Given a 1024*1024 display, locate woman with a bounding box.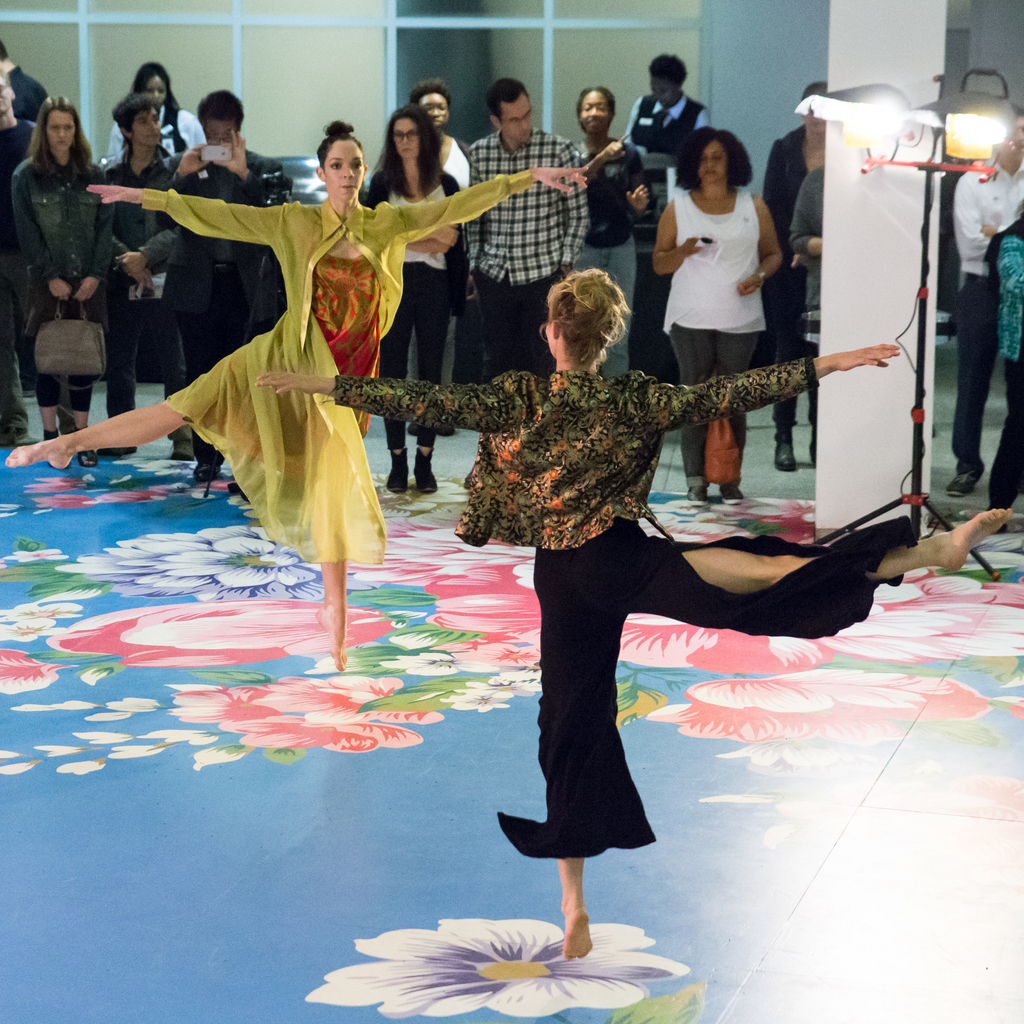
Located: [104, 57, 209, 159].
